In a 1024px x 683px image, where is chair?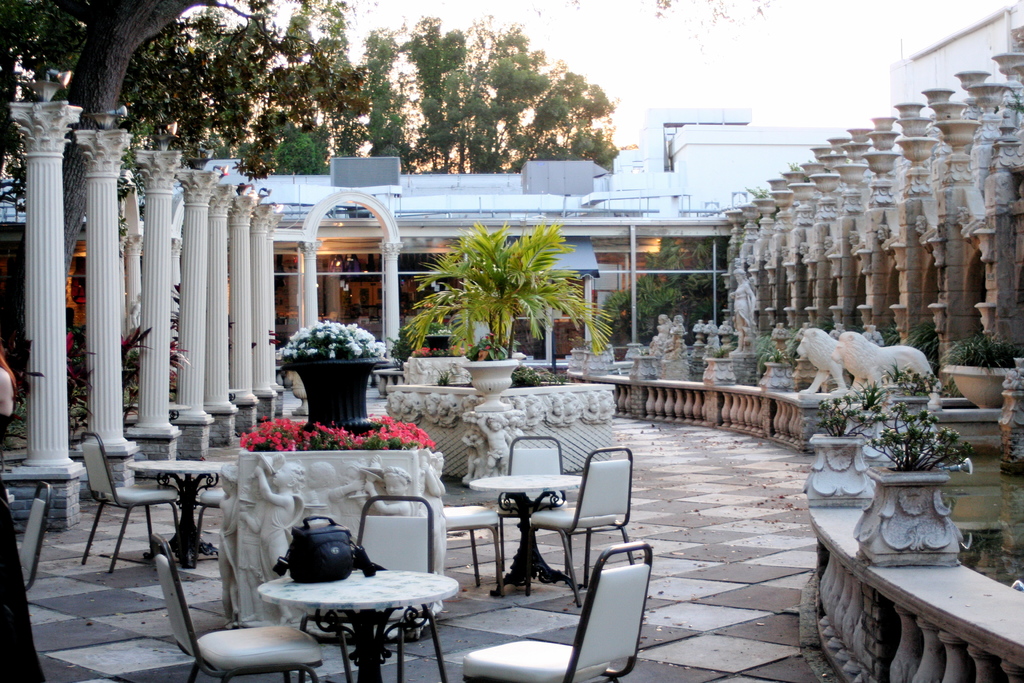
x1=157, y1=537, x2=326, y2=682.
